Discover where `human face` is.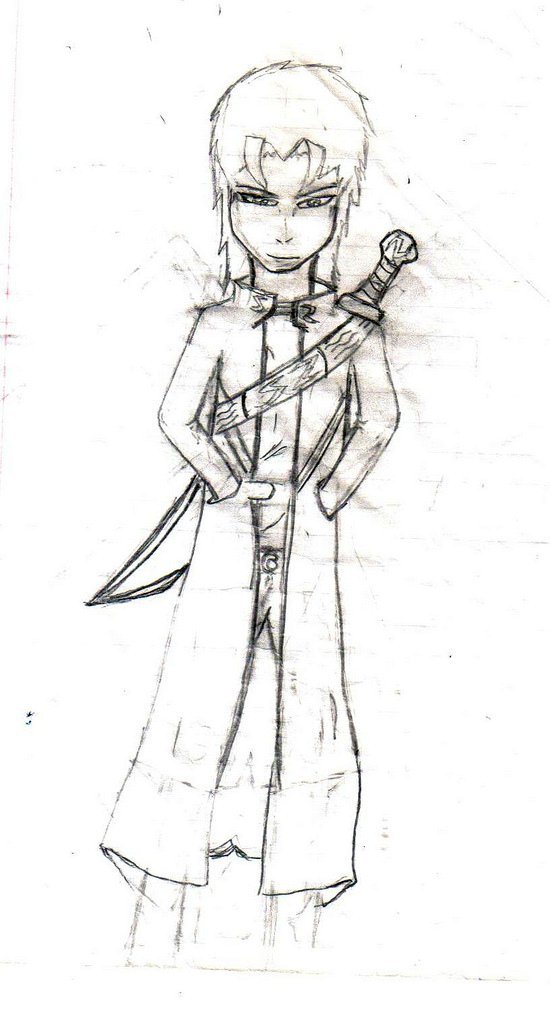
Discovered at [left=228, top=150, right=351, bottom=272].
